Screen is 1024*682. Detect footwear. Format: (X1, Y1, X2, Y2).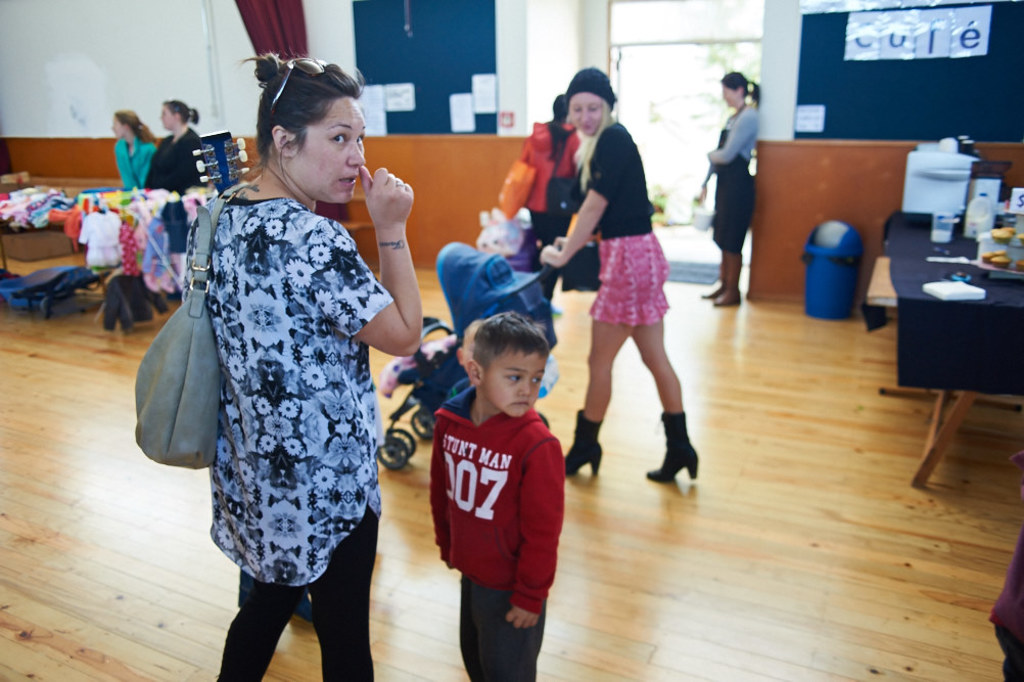
(641, 411, 708, 500).
